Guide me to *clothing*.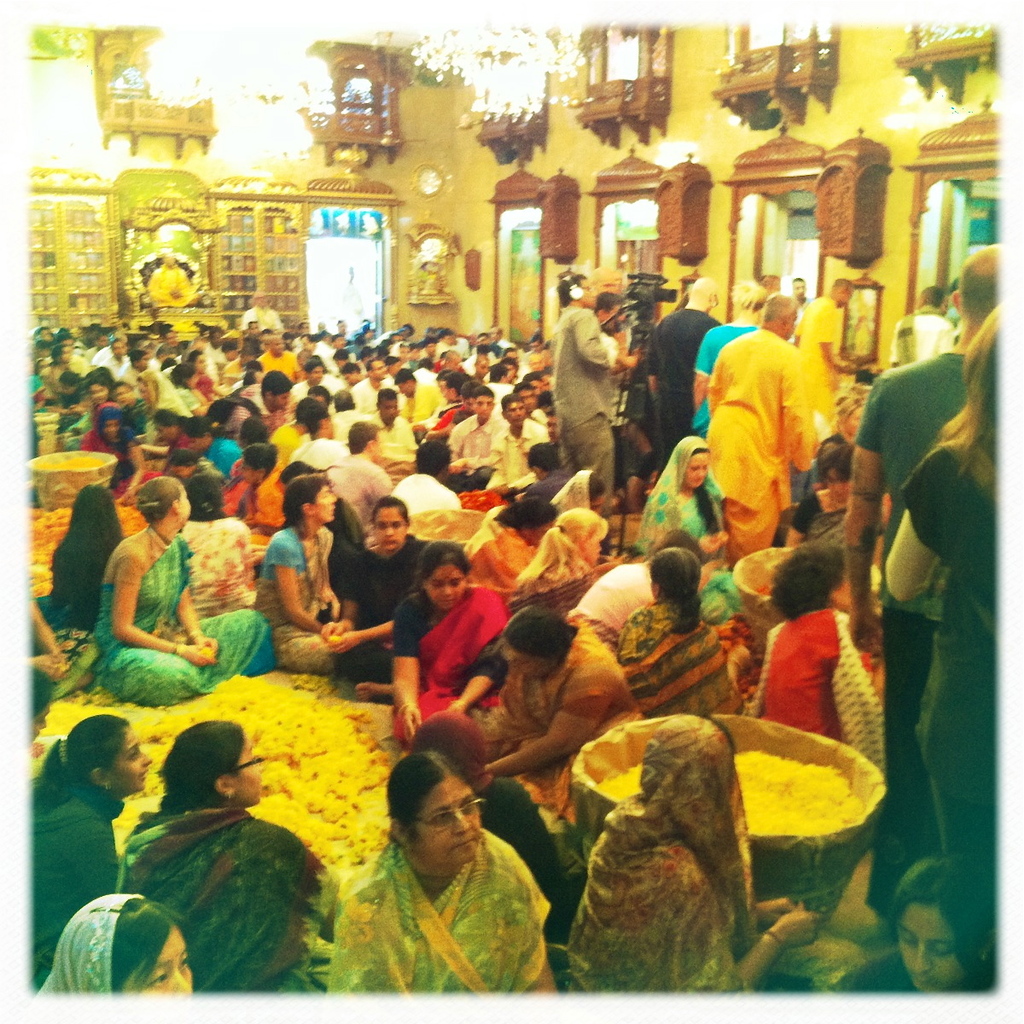
Guidance: x1=859 y1=354 x2=974 y2=914.
